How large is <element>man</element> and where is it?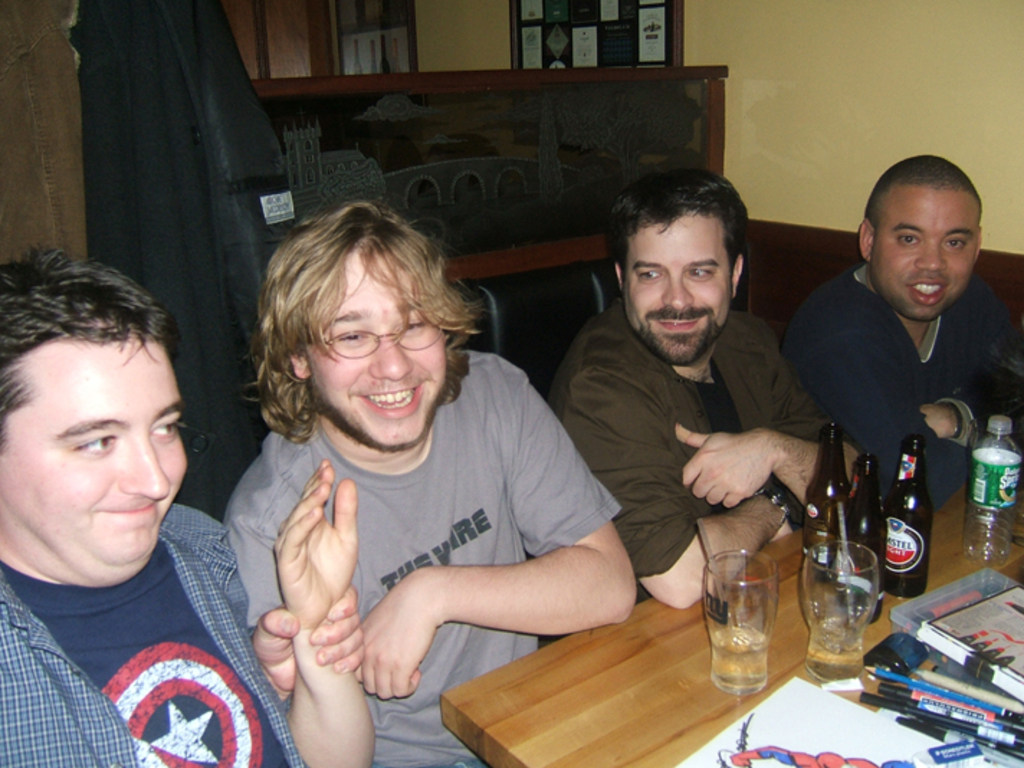
Bounding box: 221, 197, 639, 767.
